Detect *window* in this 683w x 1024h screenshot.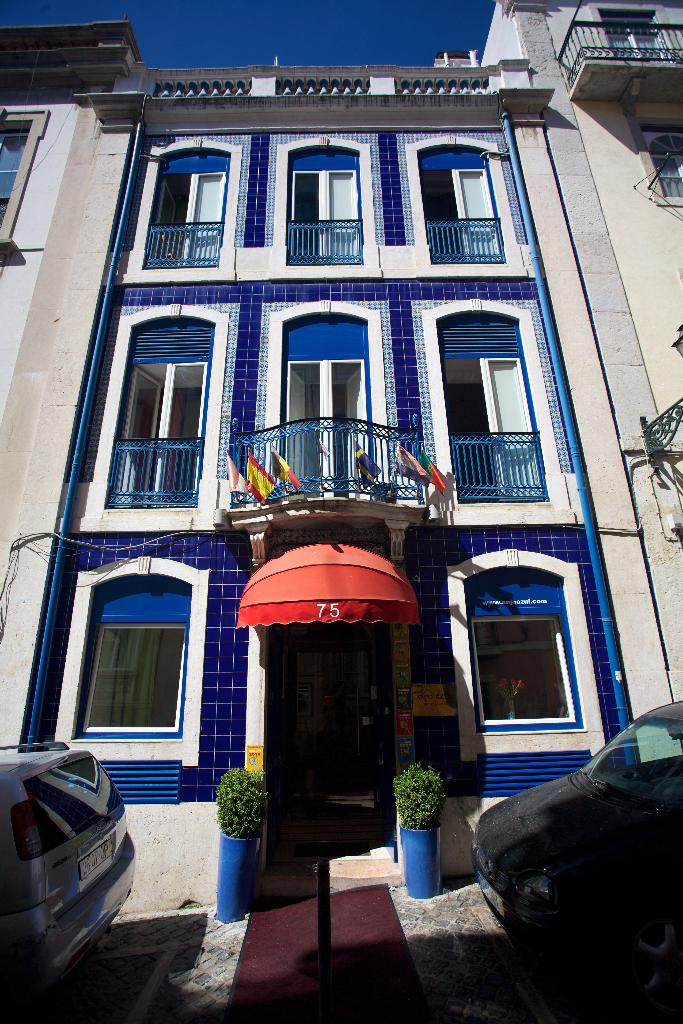
Detection: 458:556:591:742.
